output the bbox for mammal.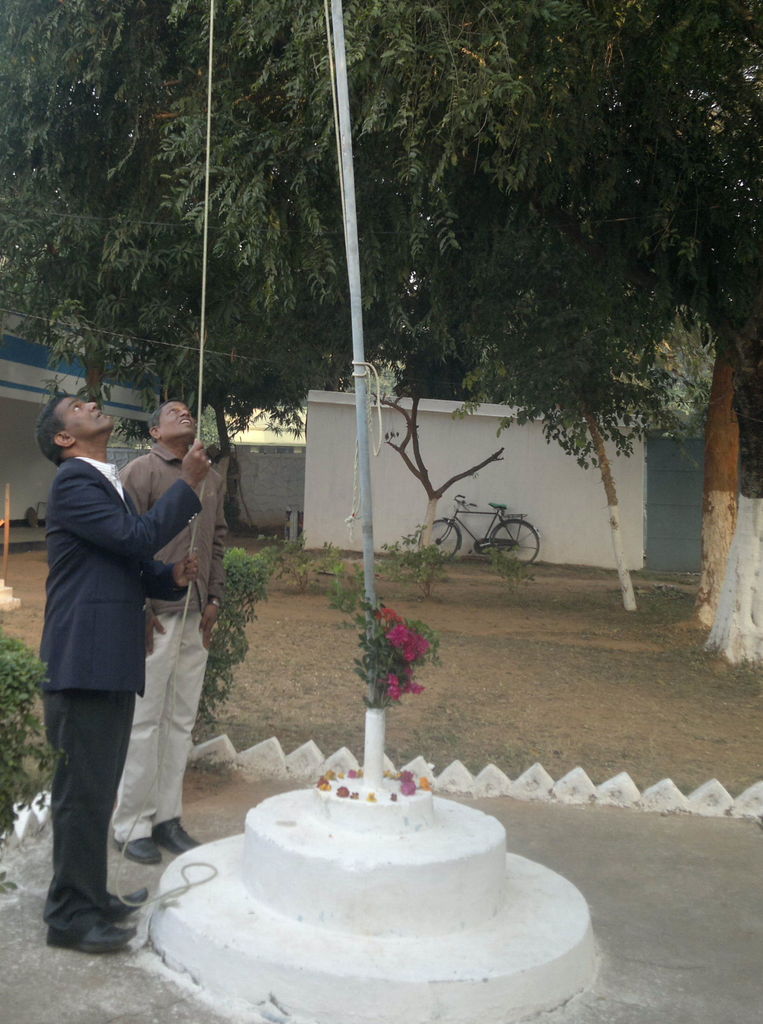
<region>118, 396, 232, 861</region>.
